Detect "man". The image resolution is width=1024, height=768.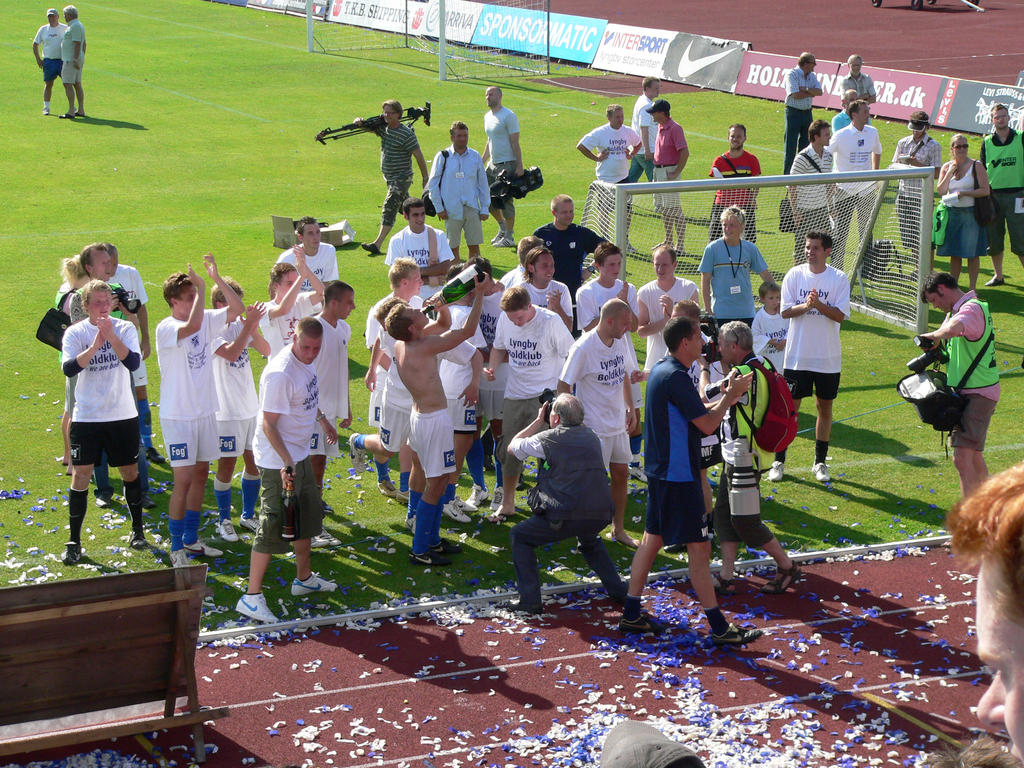
<bbox>779, 46, 819, 172</bbox>.
